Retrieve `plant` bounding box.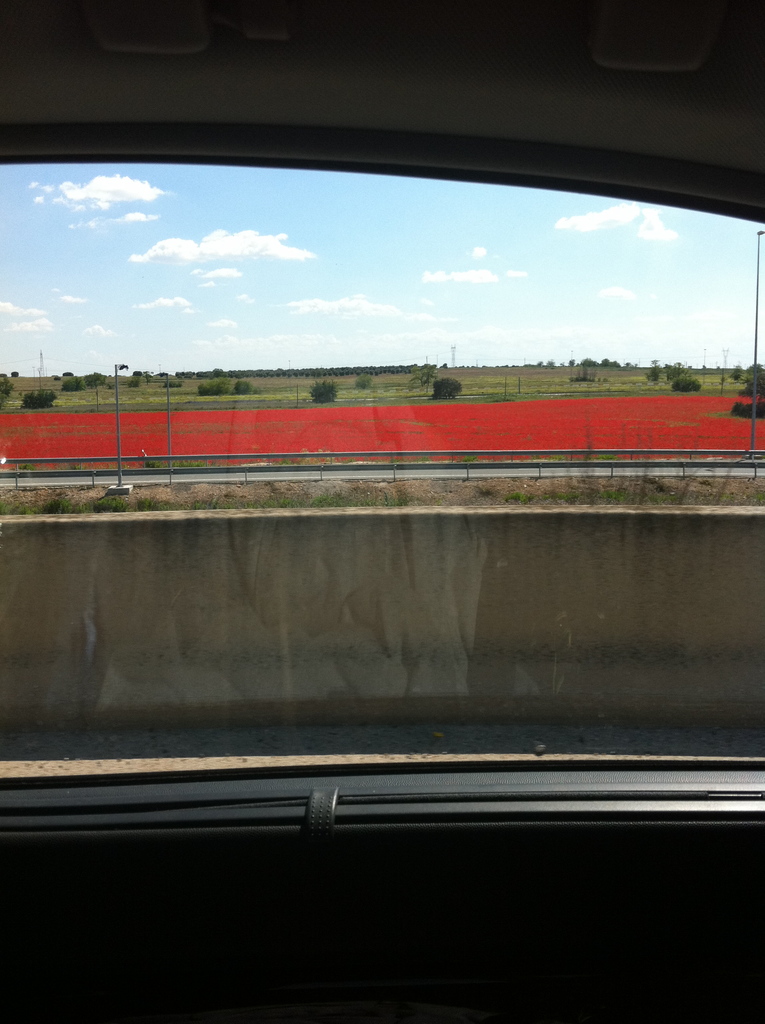
Bounding box: (62, 374, 85, 392).
